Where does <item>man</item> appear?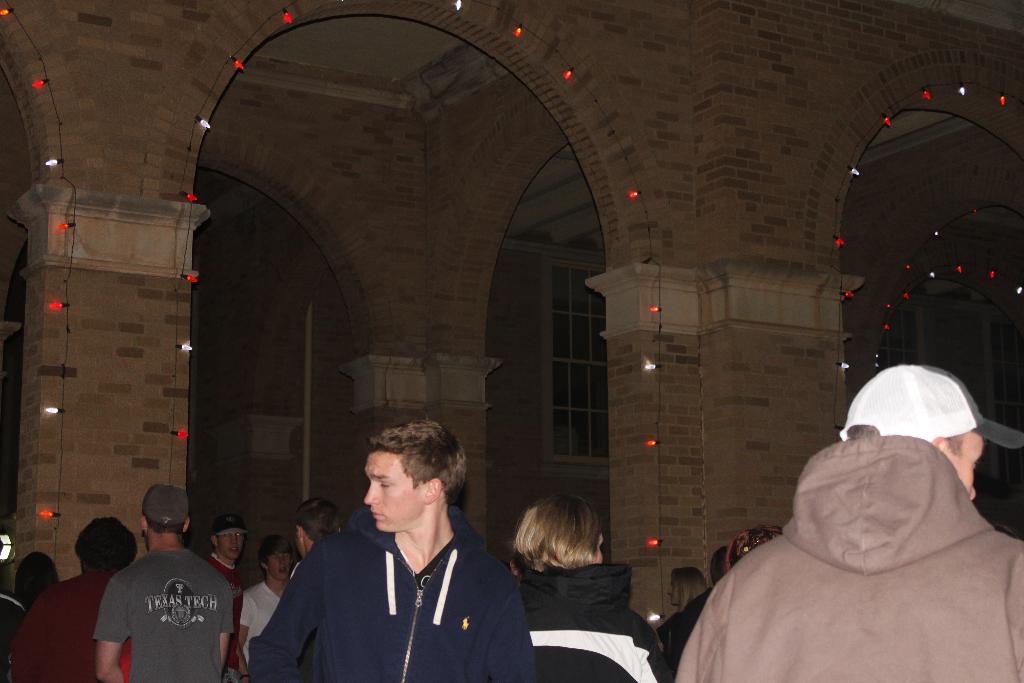
Appears at x1=296, y1=496, x2=341, y2=561.
